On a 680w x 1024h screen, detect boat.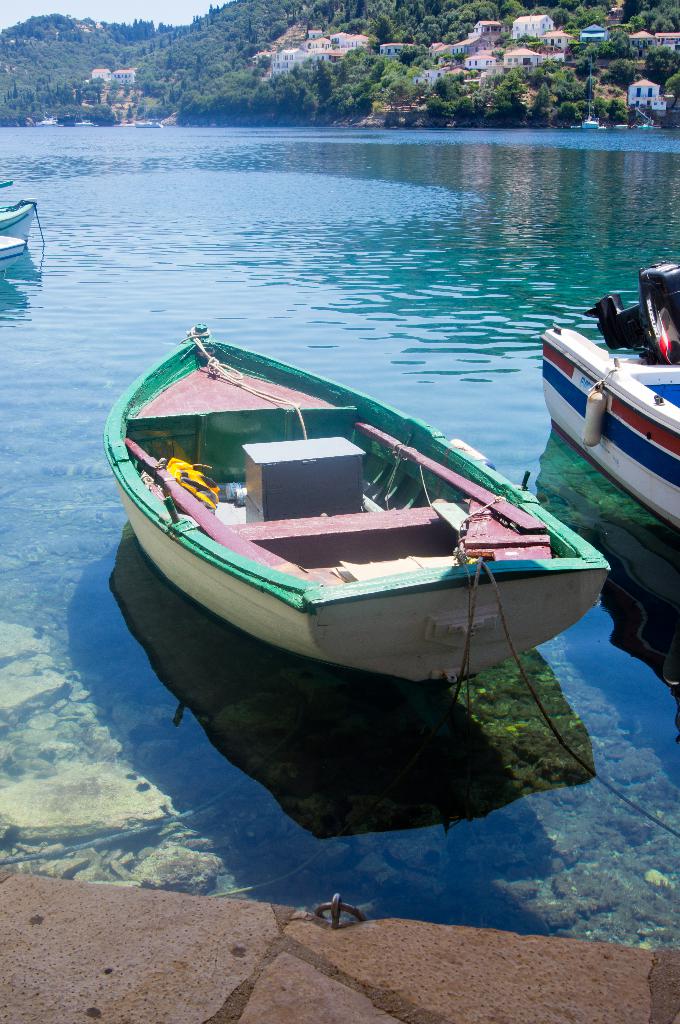
x1=0, y1=197, x2=43, y2=252.
